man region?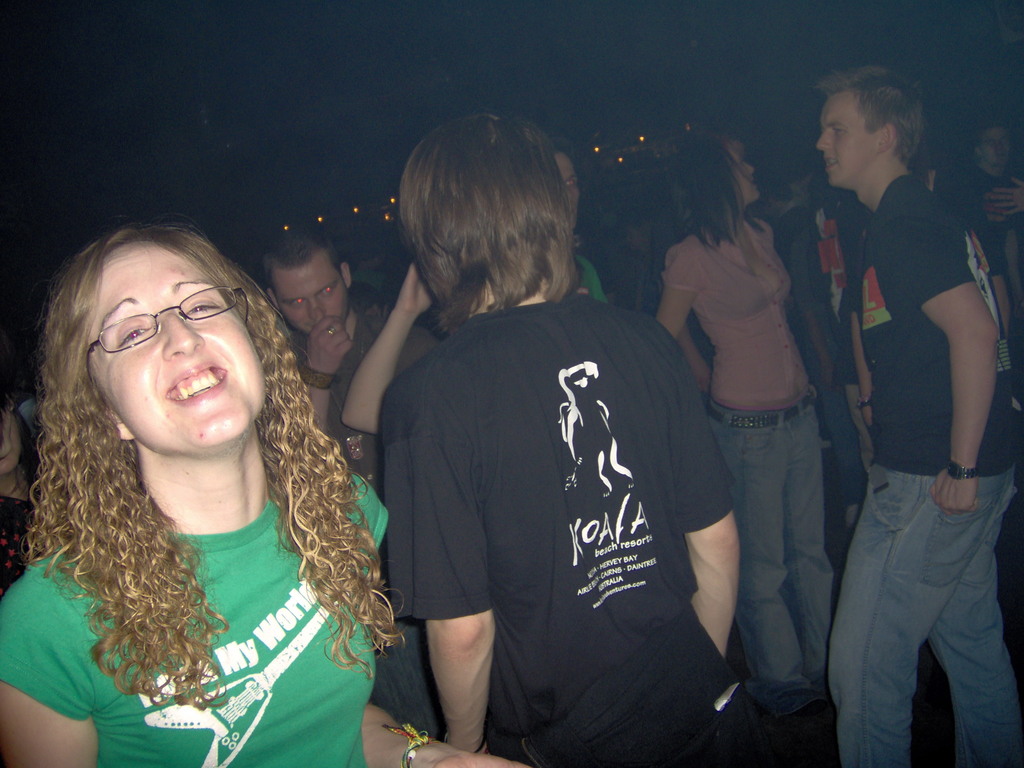
550, 140, 609, 304
